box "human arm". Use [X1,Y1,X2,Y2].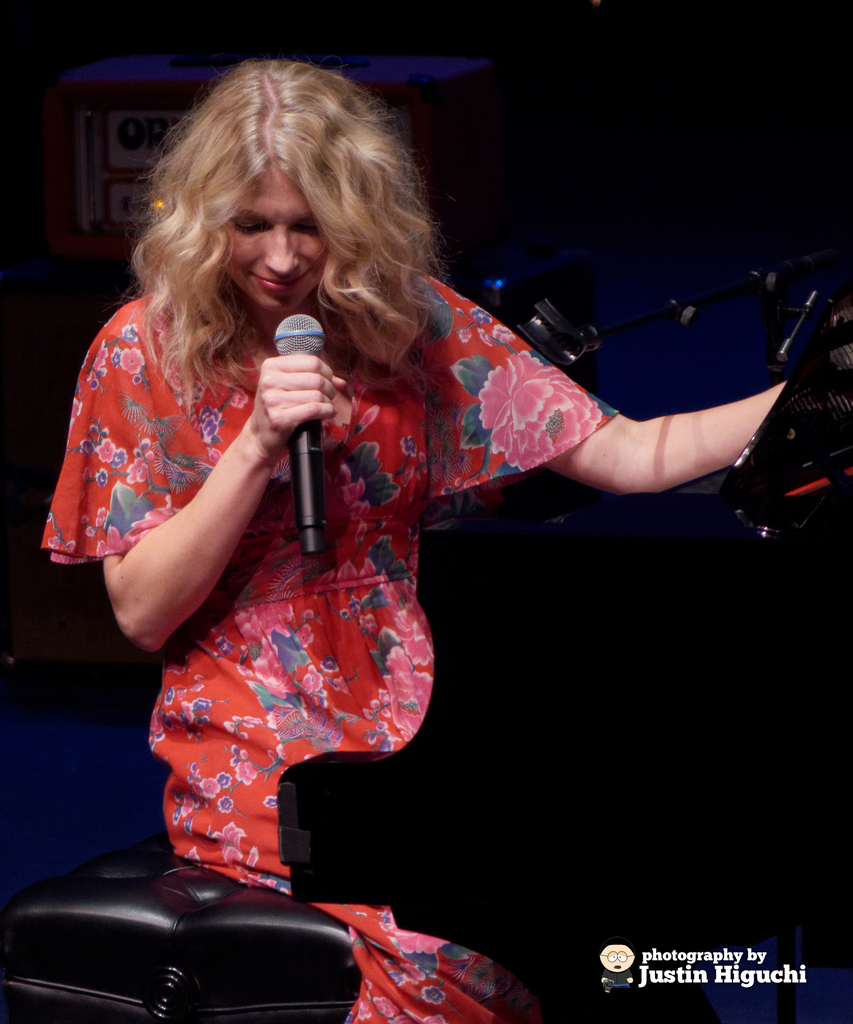
[47,300,349,660].
